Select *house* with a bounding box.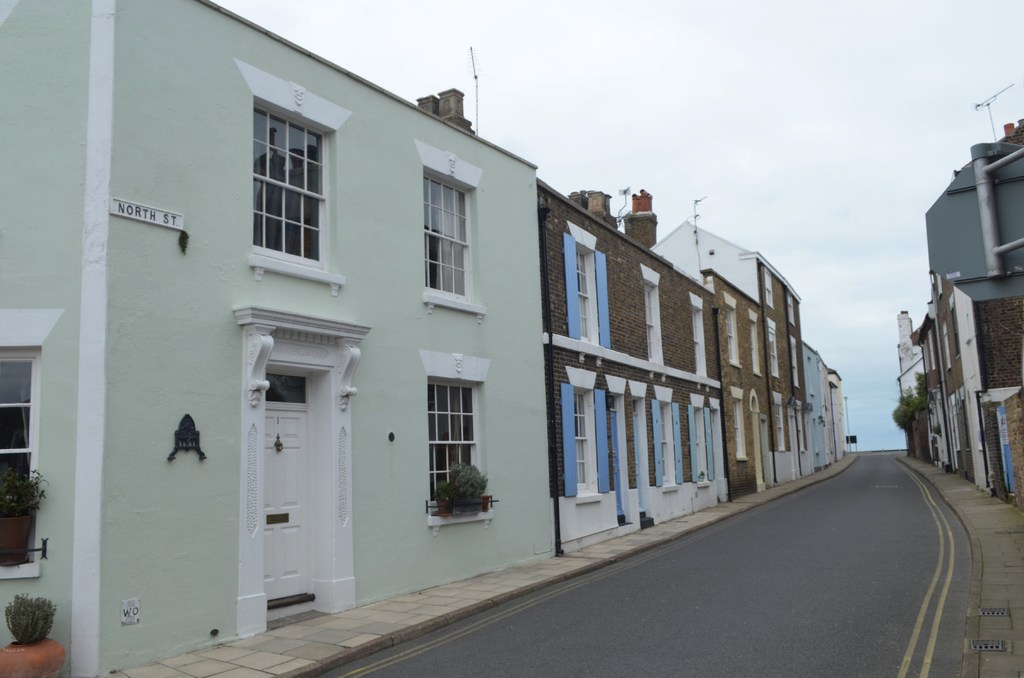
0,0,564,677.
